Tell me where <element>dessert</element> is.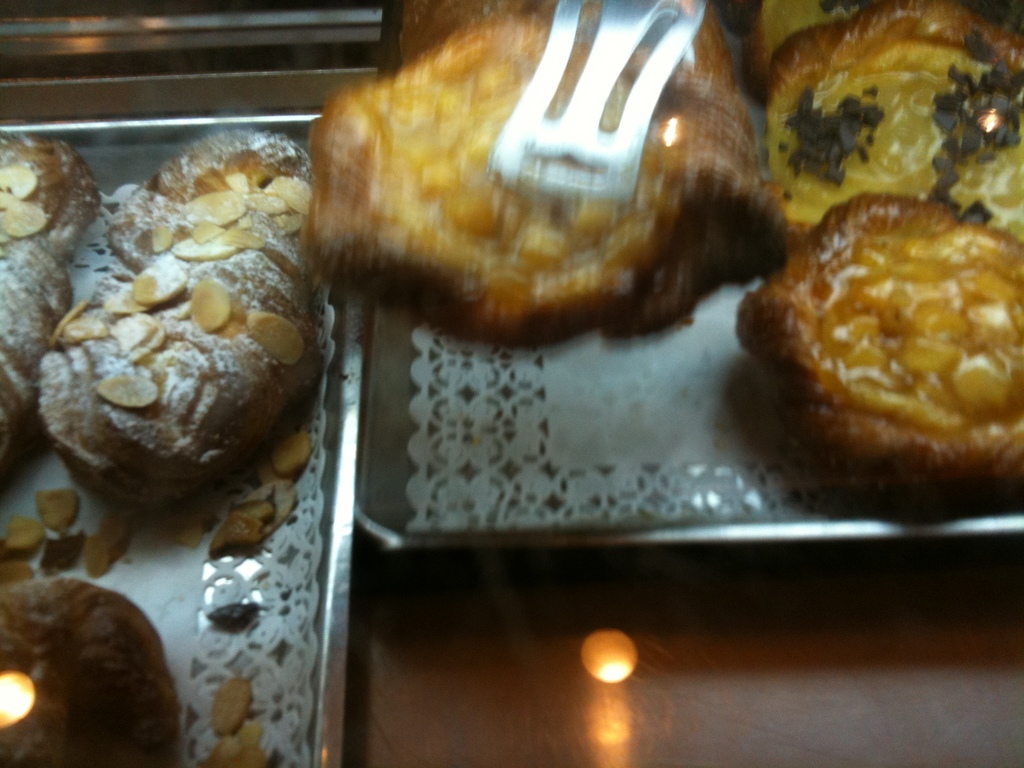
<element>dessert</element> is at (0,574,175,767).
